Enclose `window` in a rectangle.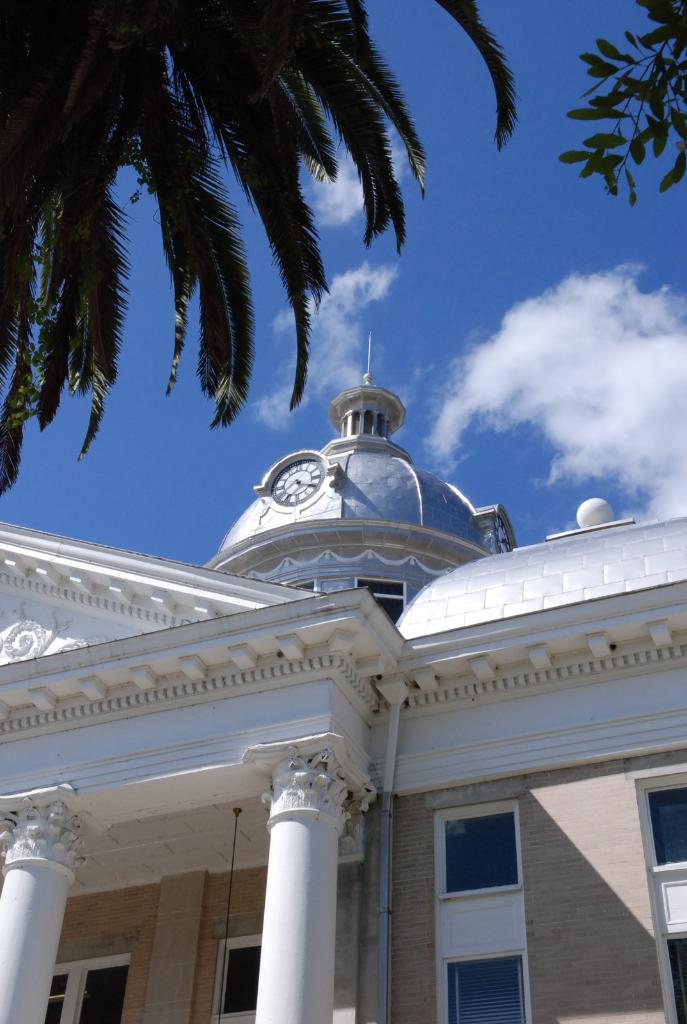
(432, 814, 535, 896).
